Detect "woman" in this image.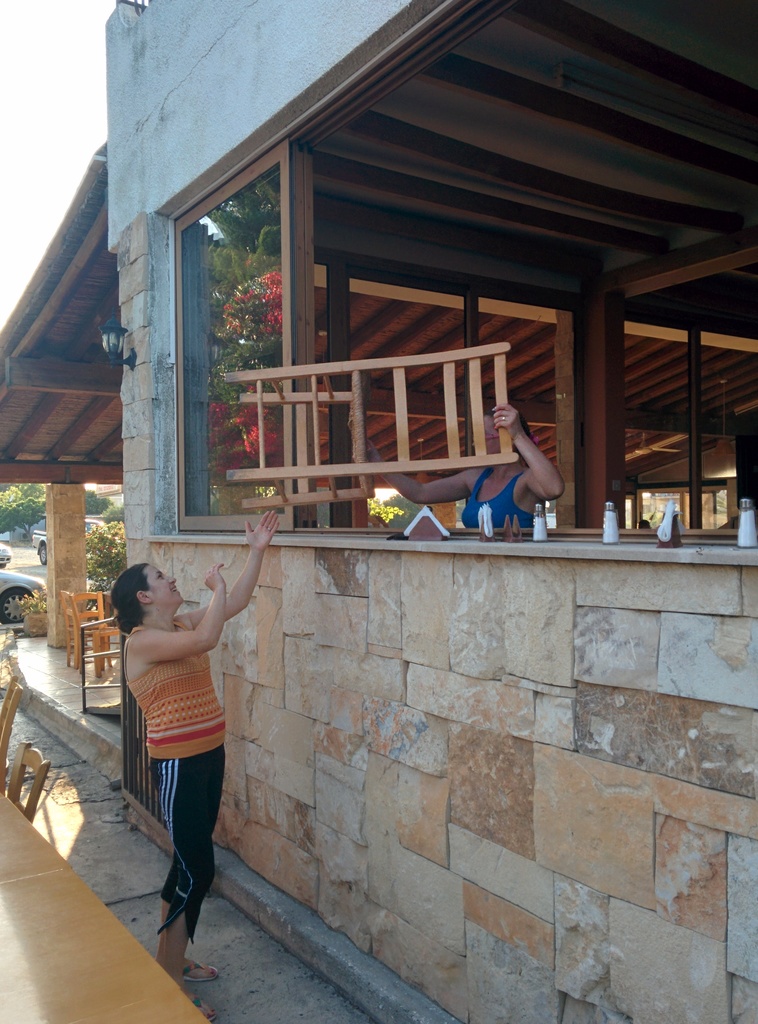
Detection: (111, 518, 244, 963).
